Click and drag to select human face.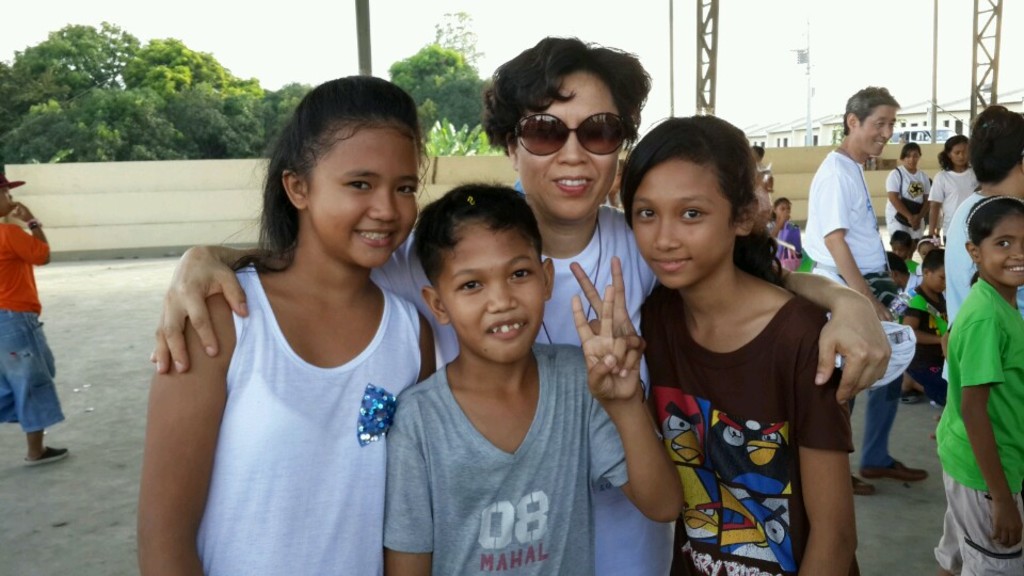
Selection: bbox=(930, 268, 944, 290).
